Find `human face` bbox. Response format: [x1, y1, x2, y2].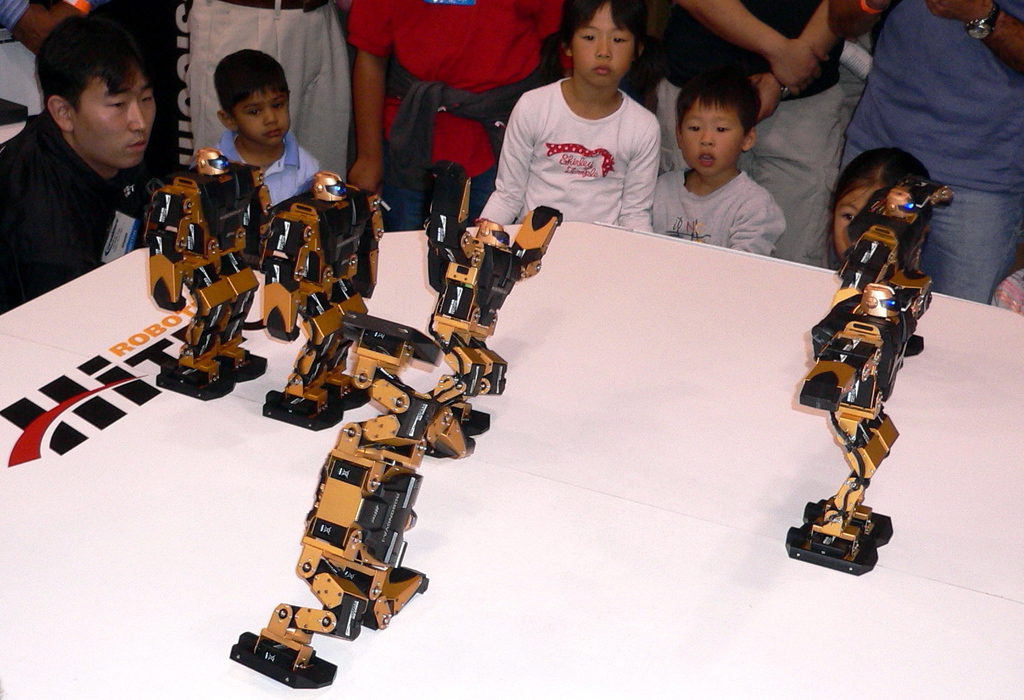
[72, 61, 156, 167].
